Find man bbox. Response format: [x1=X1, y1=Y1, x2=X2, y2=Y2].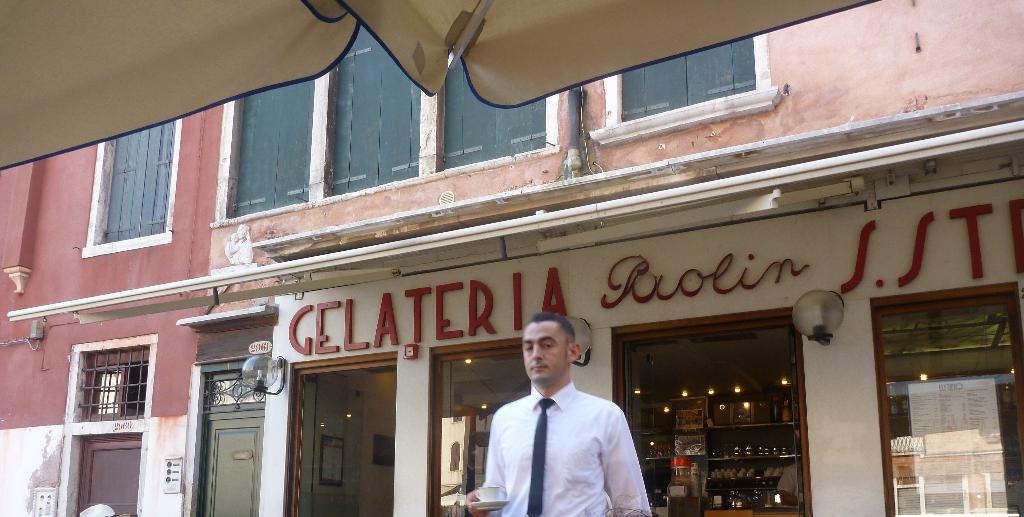
[x1=468, y1=323, x2=645, y2=515].
